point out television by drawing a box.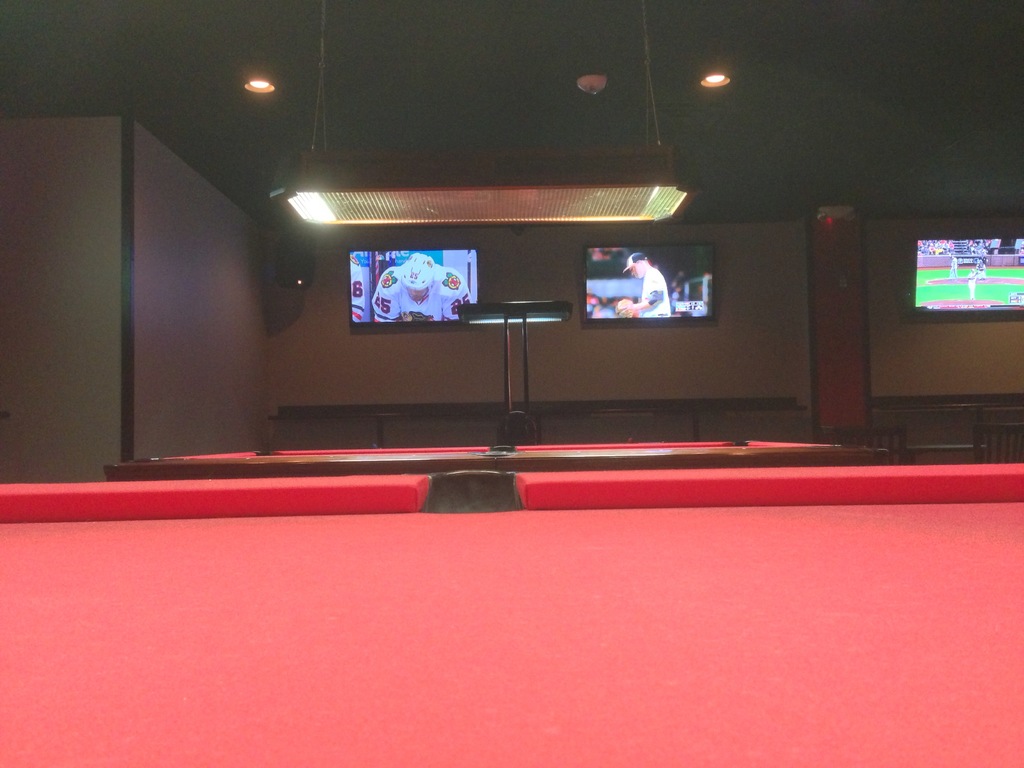
rect(577, 236, 720, 330).
